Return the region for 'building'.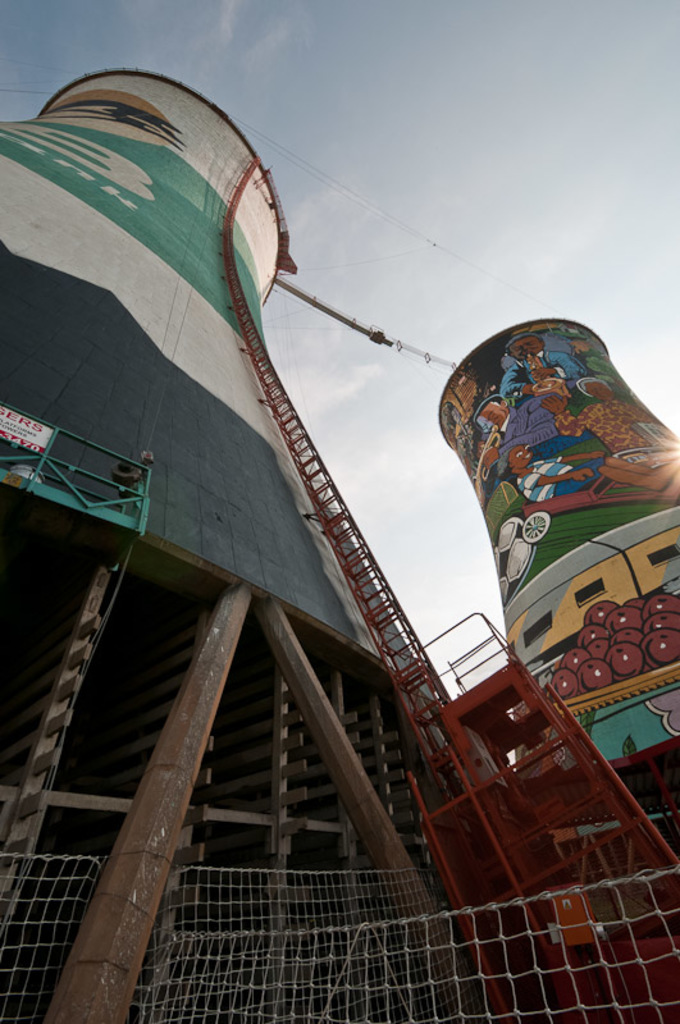
detection(0, 65, 679, 1023).
